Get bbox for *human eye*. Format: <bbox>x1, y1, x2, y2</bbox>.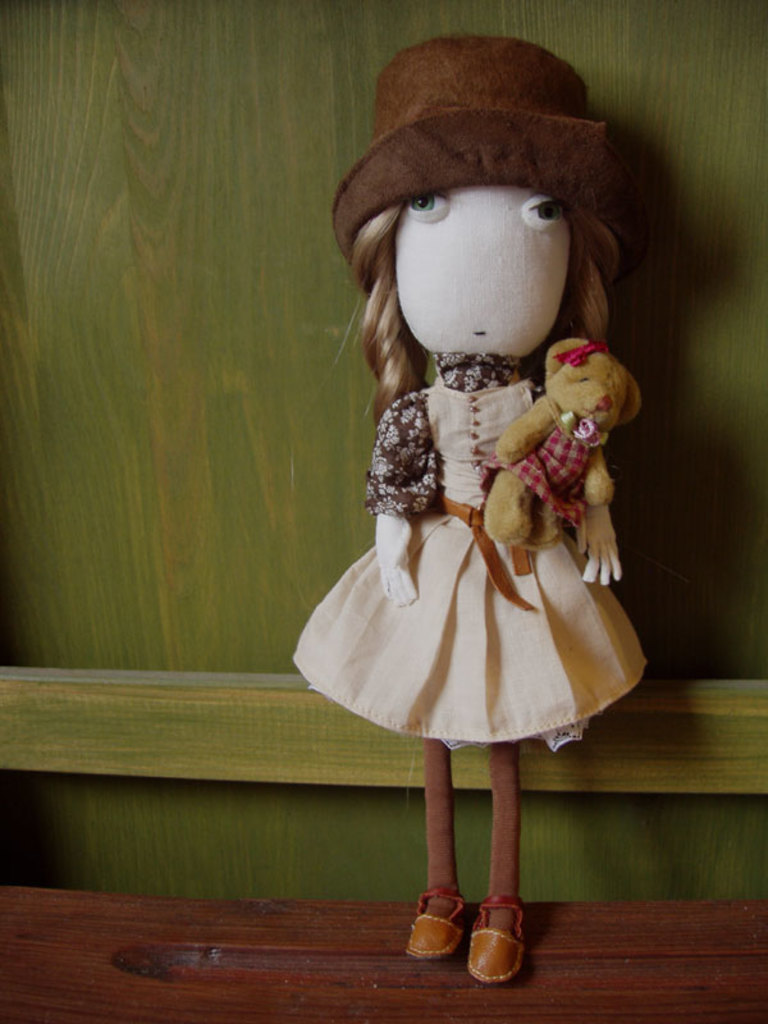
<bbox>518, 192, 576, 229</bbox>.
